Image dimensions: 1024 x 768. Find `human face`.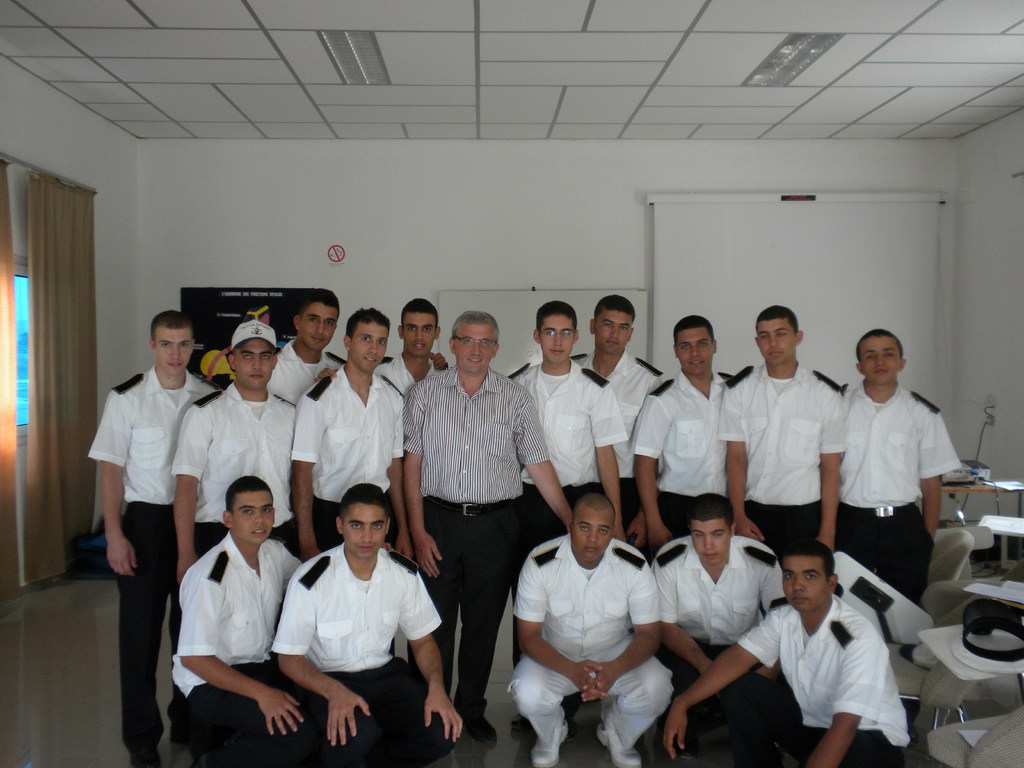
<box>449,323,494,374</box>.
